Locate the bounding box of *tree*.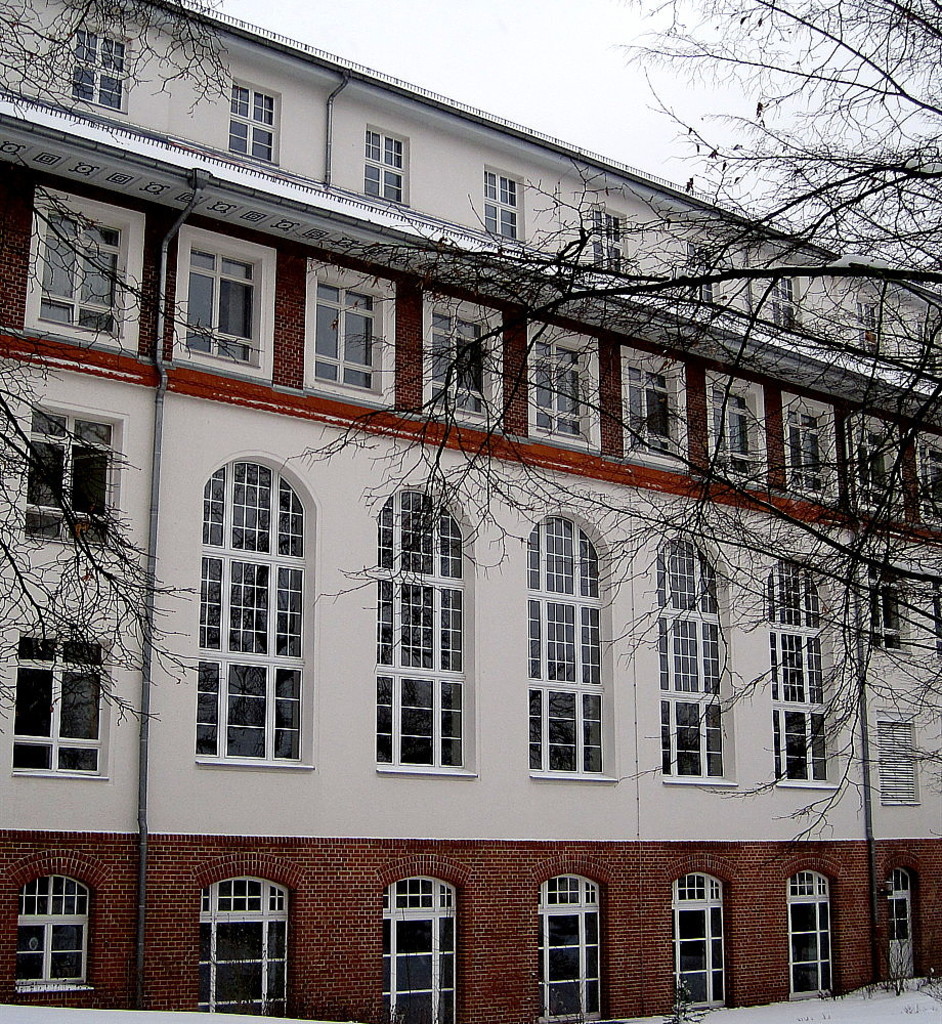
Bounding box: bbox(0, 0, 292, 403).
